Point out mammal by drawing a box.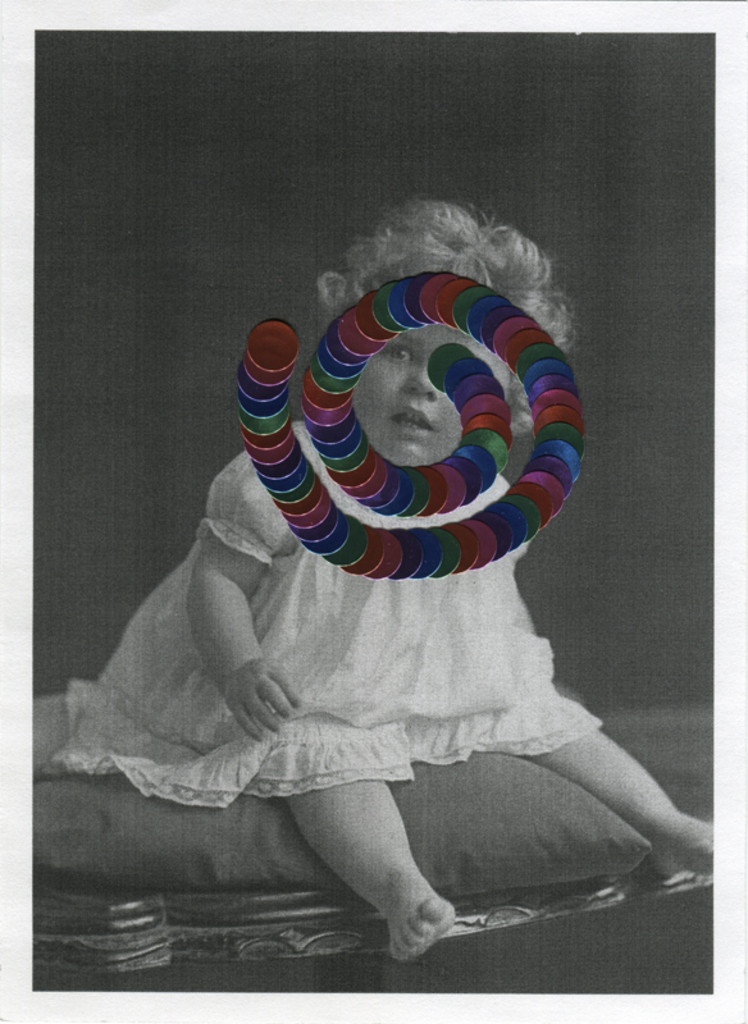
crop(32, 238, 699, 966).
